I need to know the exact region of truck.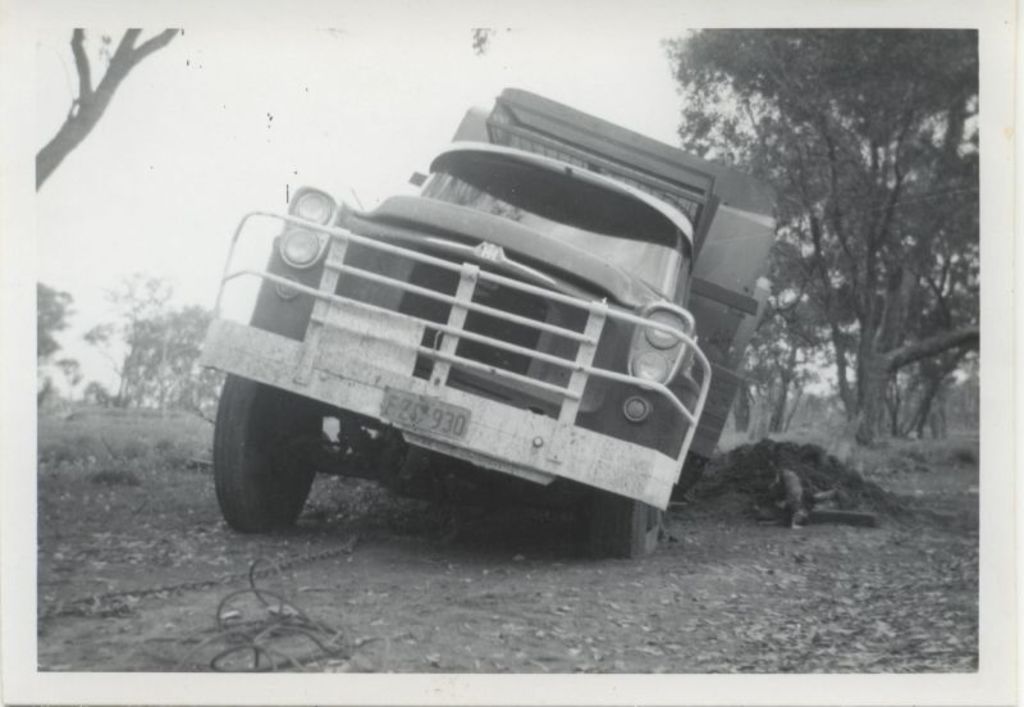
Region: box(198, 104, 772, 592).
